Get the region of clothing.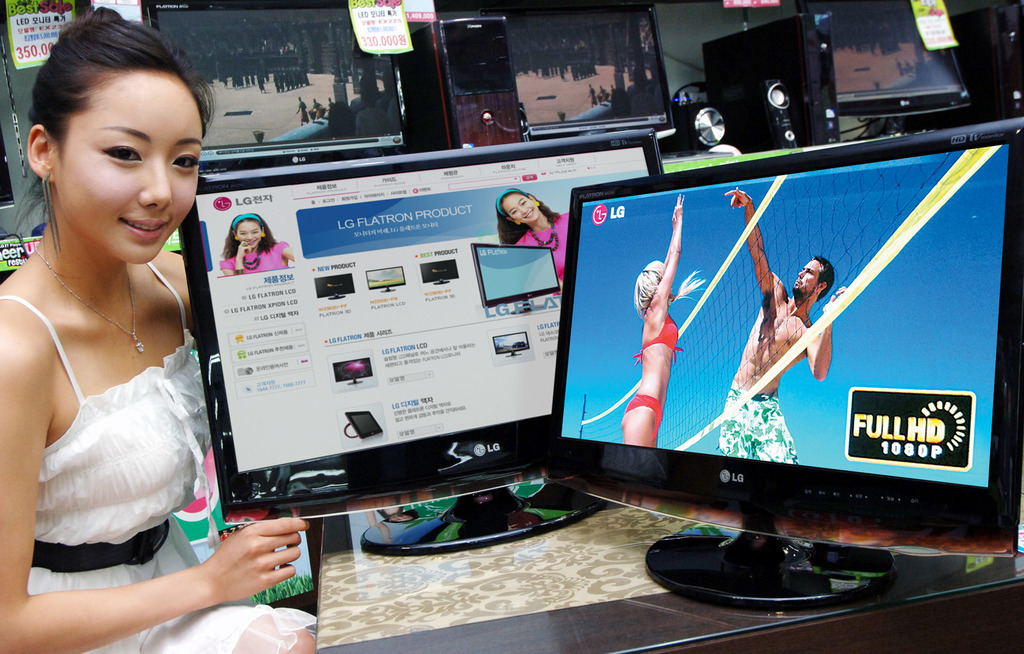
left=895, top=58, right=905, bottom=76.
